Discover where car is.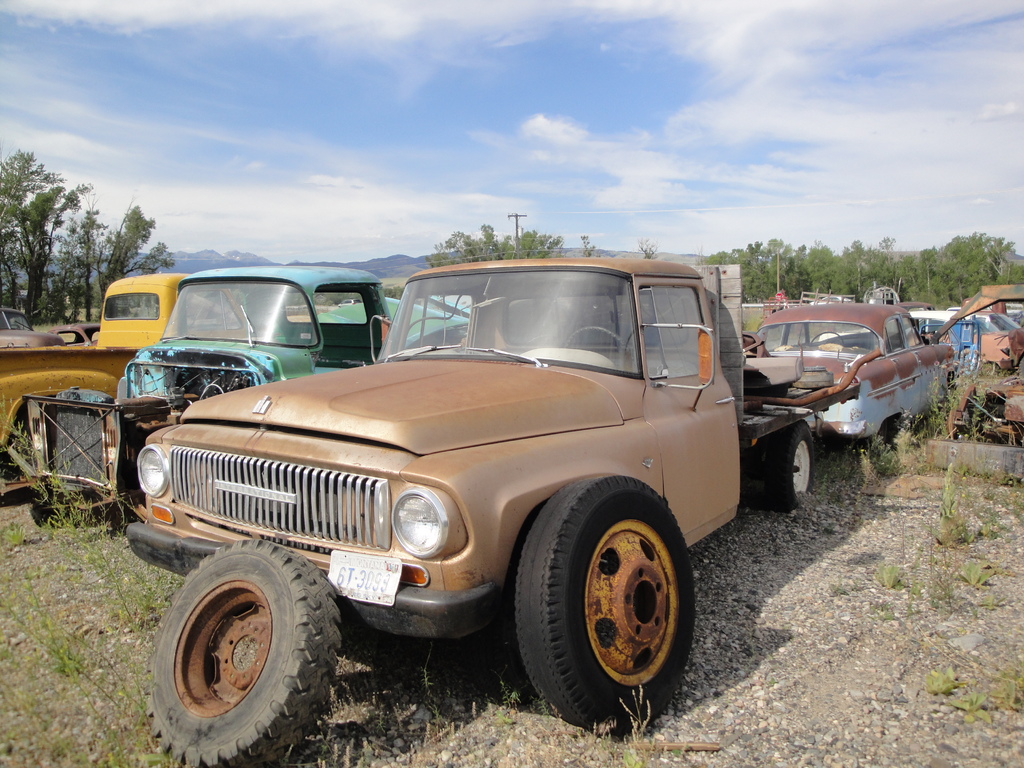
Discovered at [756, 300, 957, 437].
